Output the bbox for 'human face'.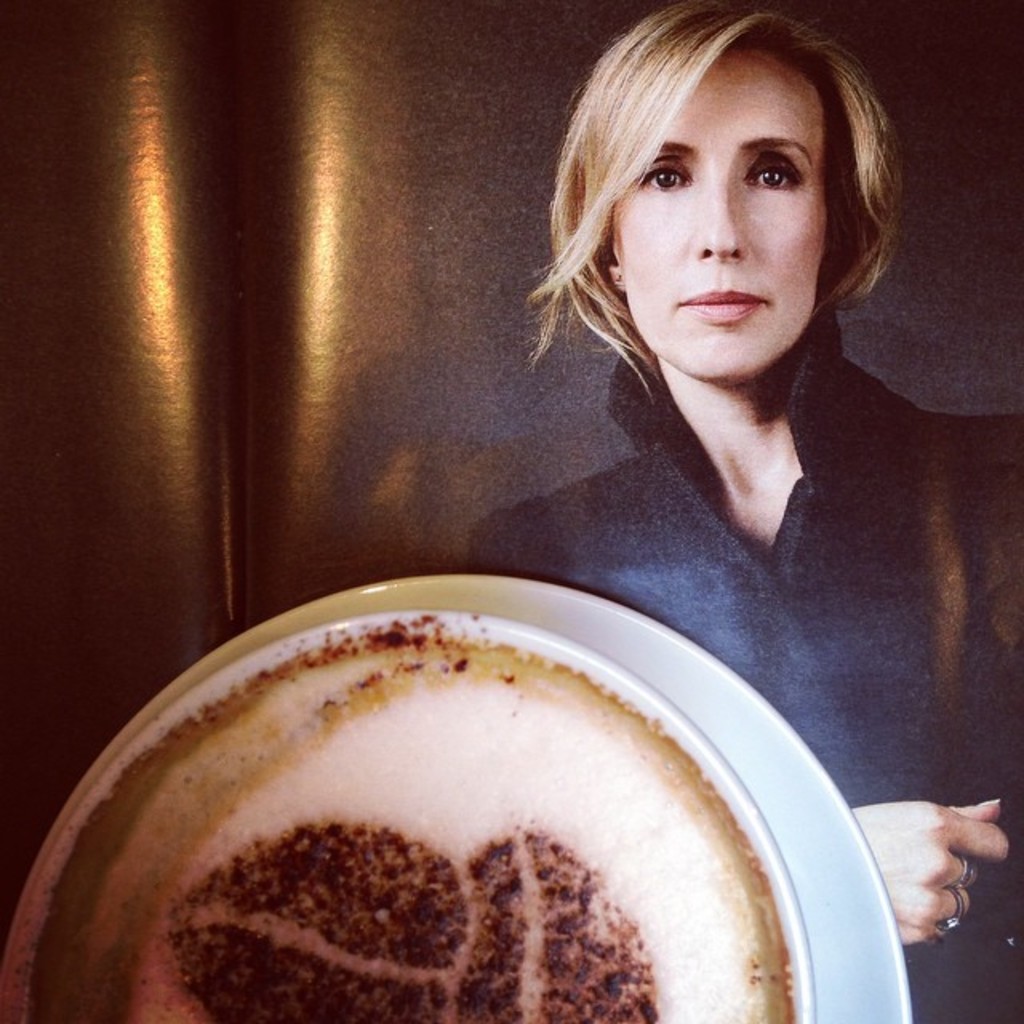
box(619, 40, 832, 384).
